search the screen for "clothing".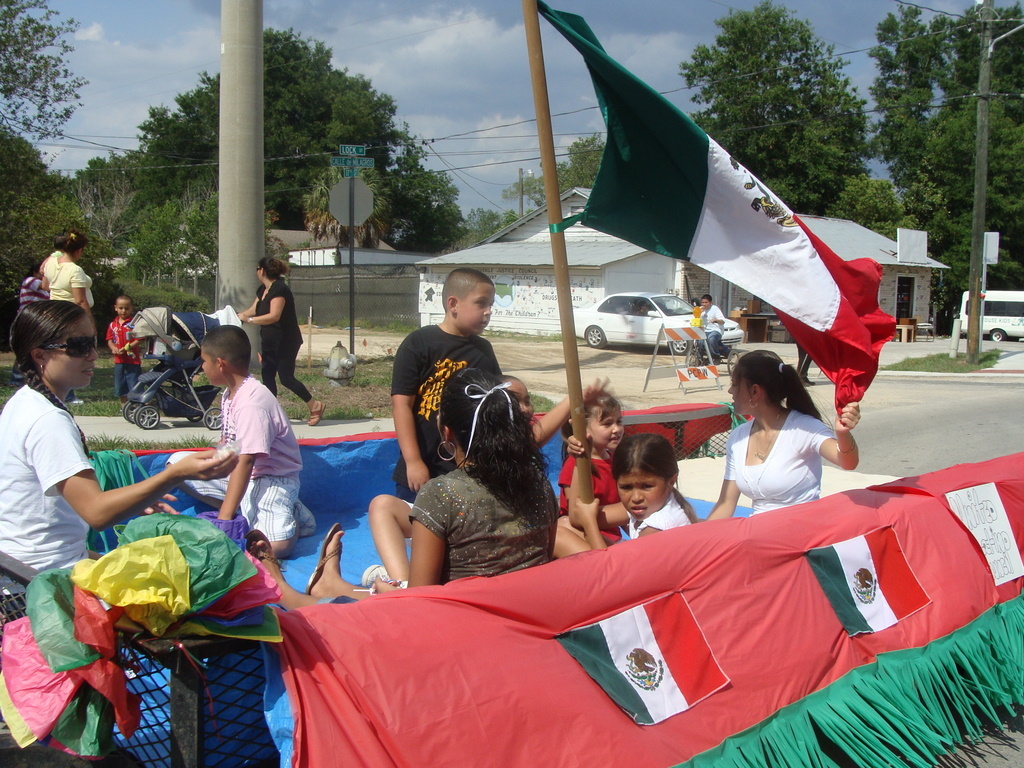
Found at box=[618, 496, 694, 543].
